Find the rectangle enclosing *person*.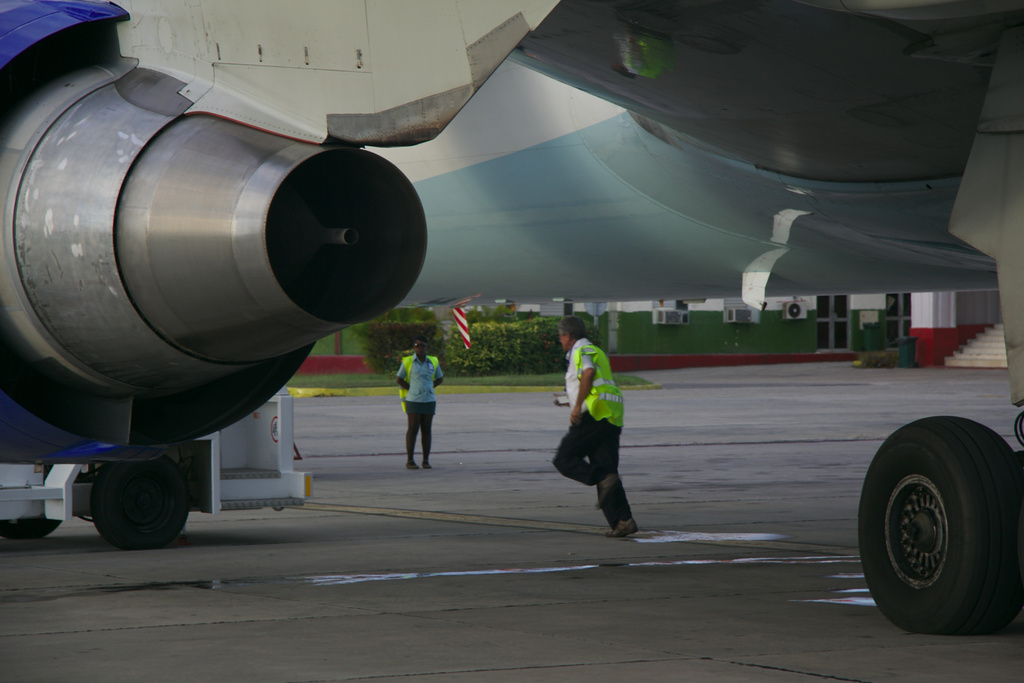
select_region(397, 340, 454, 472).
